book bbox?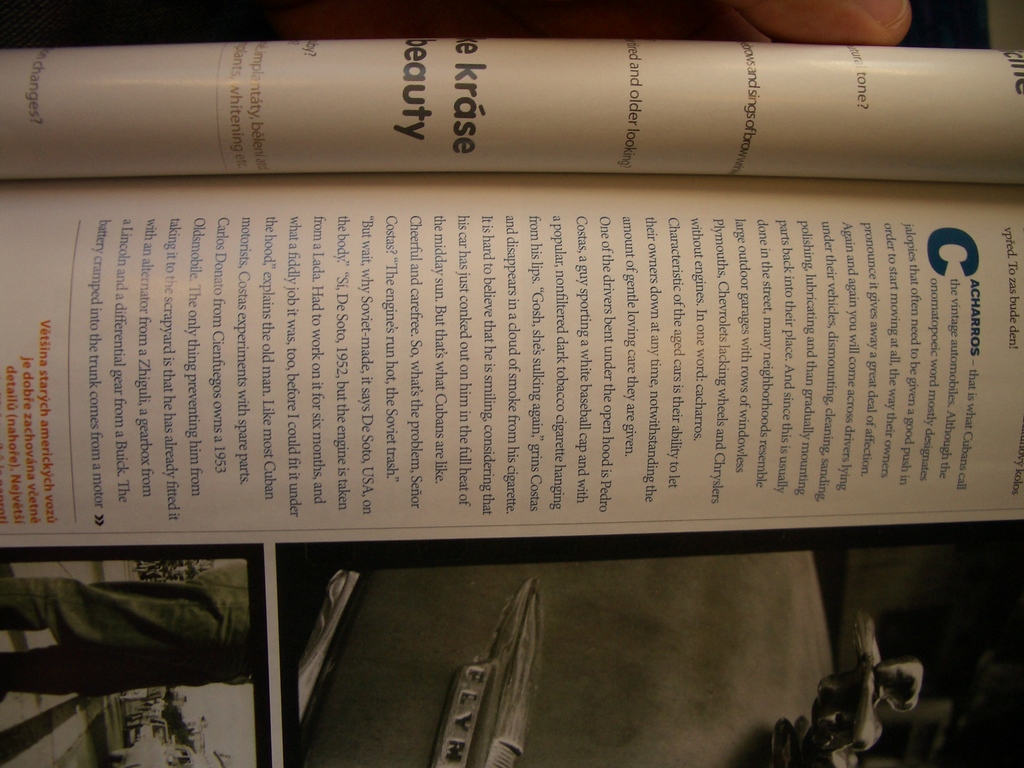
0,31,1004,767
